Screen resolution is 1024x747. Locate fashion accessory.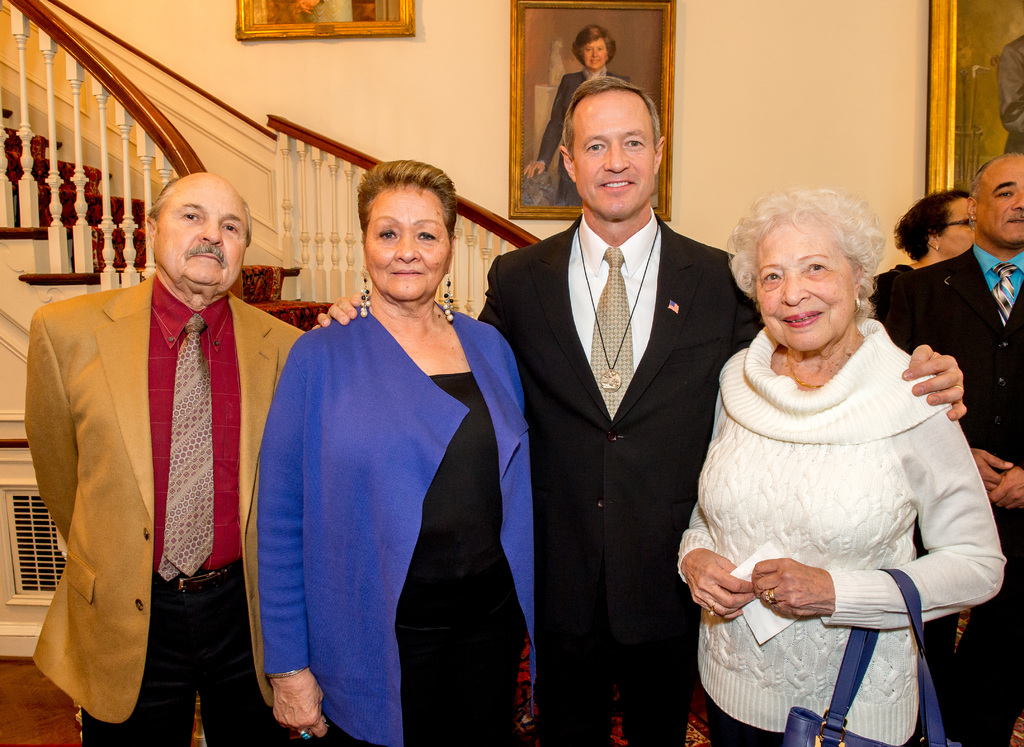
bbox=(152, 561, 243, 597).
